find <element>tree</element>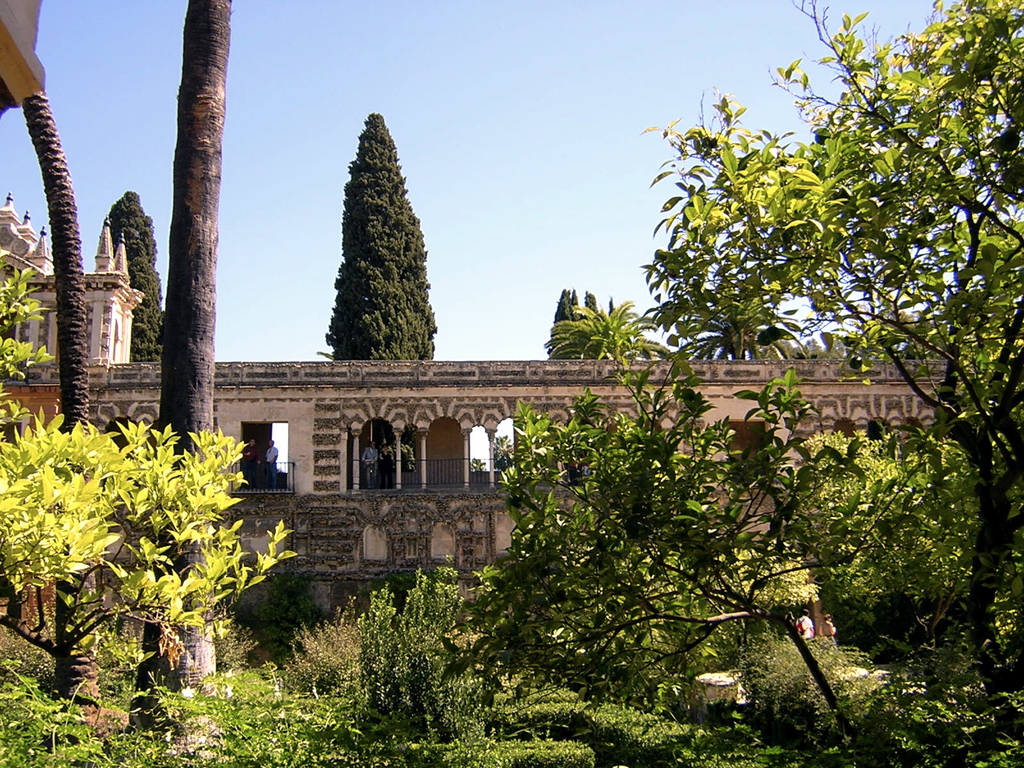
bbox=[310, 114, 441, 377]
